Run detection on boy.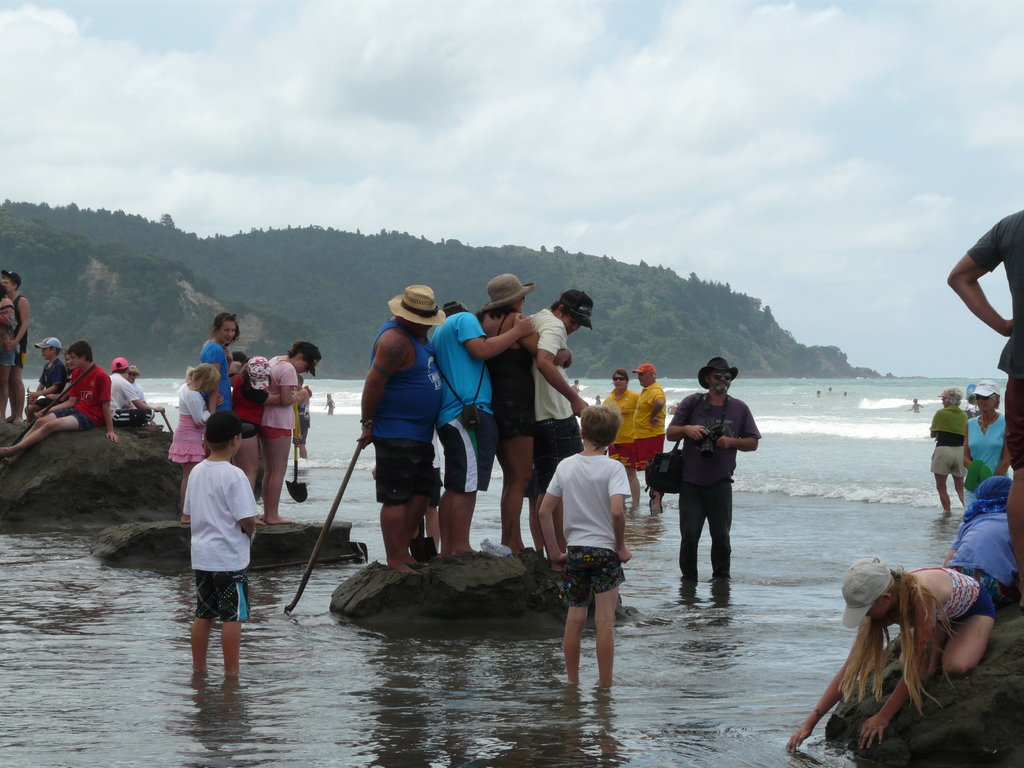
Result: 533/290/596/548.
